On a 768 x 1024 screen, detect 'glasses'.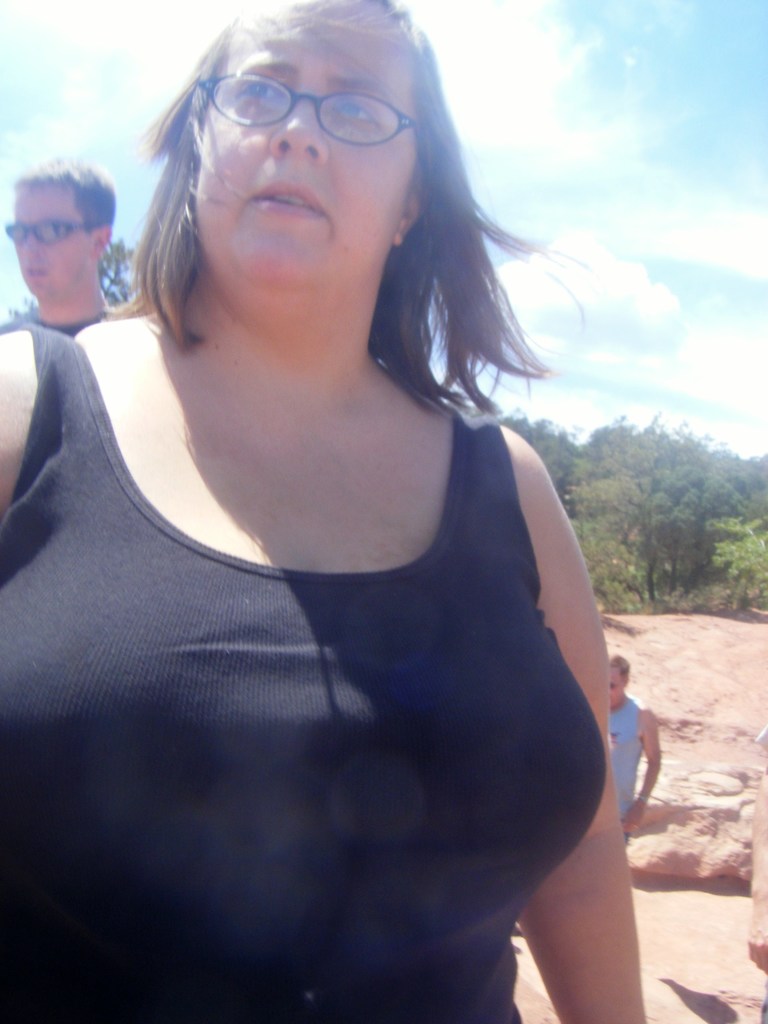
x1=180 y1=70 x2=423 y2=165.
